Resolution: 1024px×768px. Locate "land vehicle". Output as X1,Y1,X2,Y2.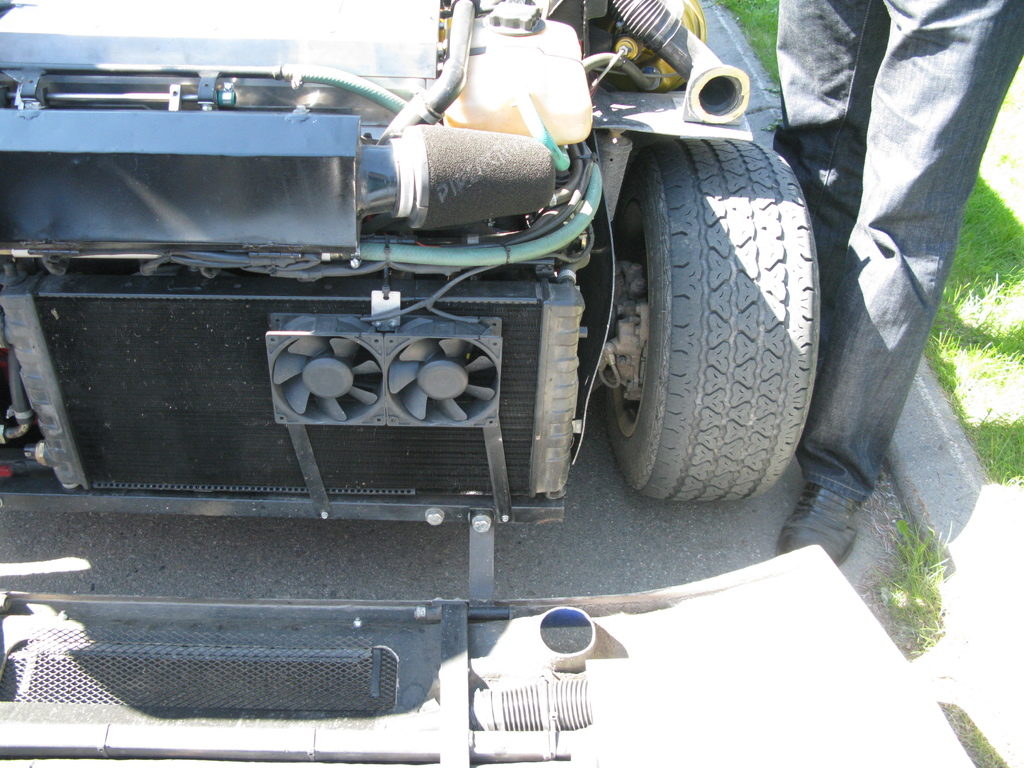
0,0,907,710.
